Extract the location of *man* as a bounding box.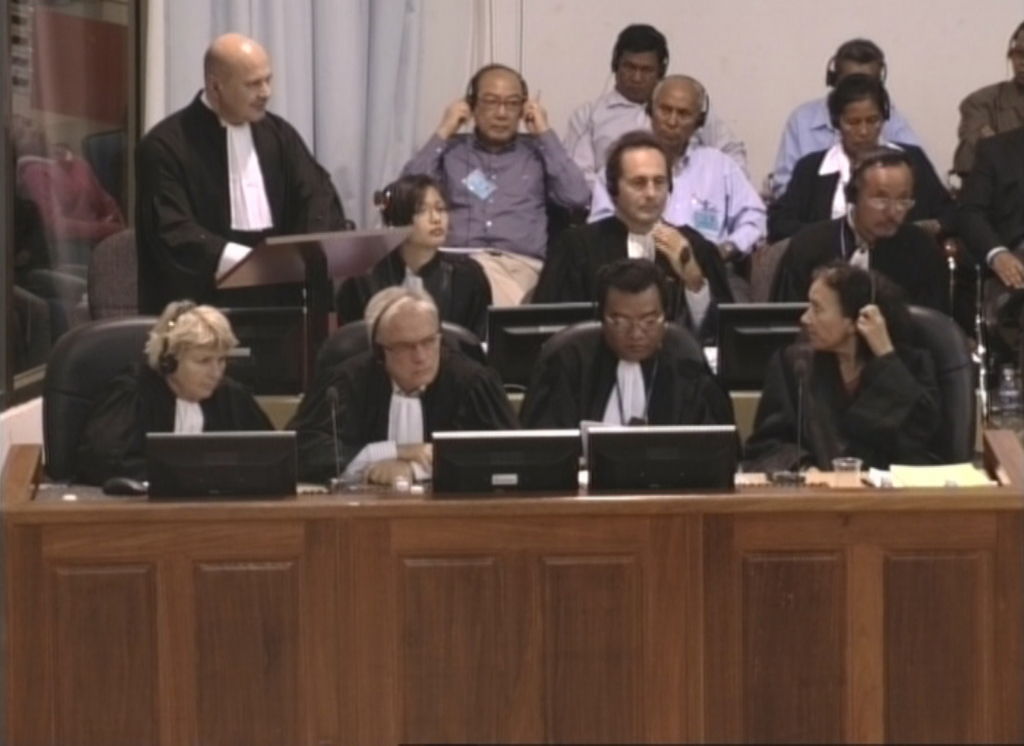
{"x1": 543, "y1": 137, "x2": 734, "y2": 351}.
